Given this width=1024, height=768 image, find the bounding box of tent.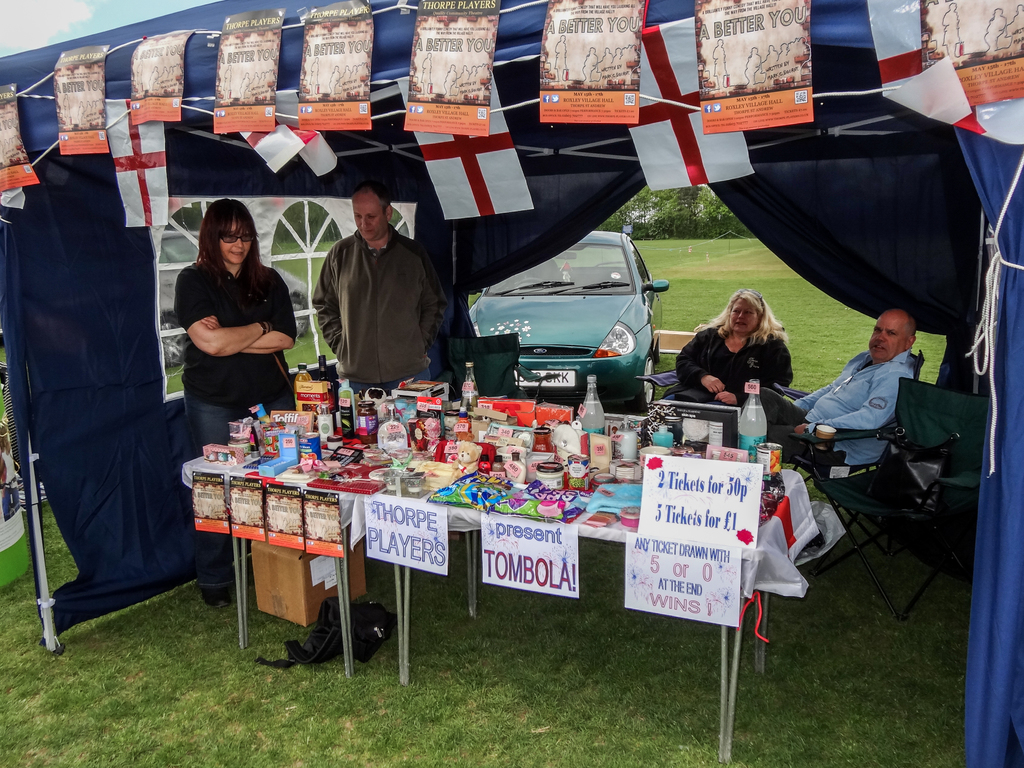
[67,16,989,684].
